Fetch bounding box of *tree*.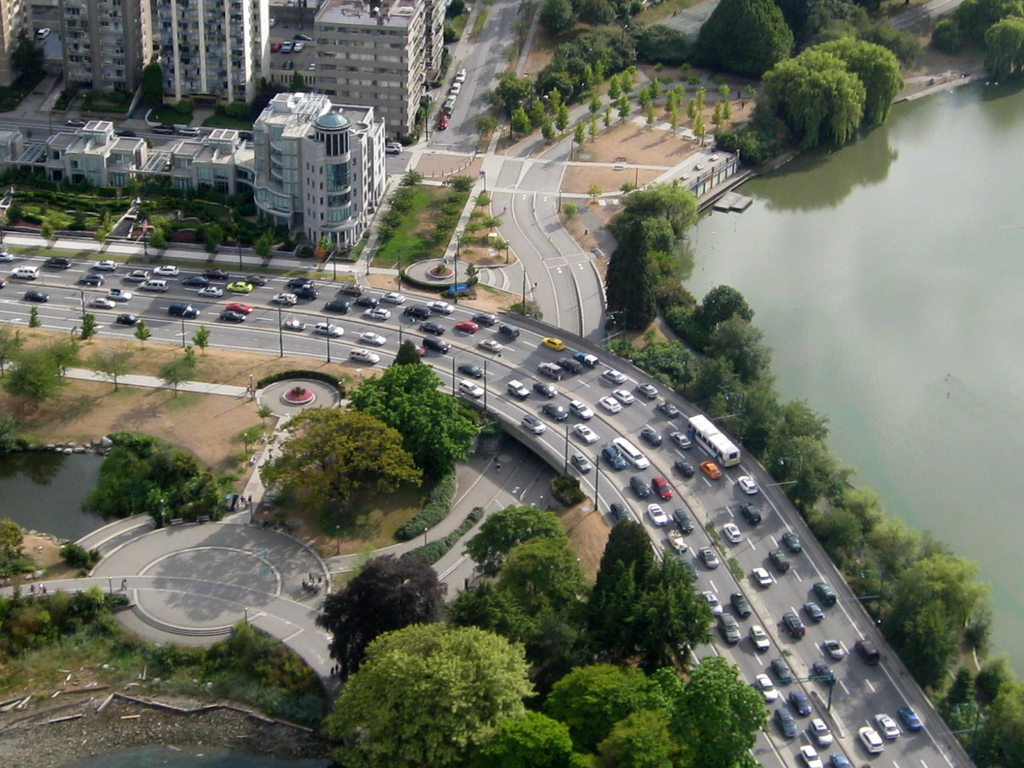
Bbox: l=259, t=76, r=276, b=102.
